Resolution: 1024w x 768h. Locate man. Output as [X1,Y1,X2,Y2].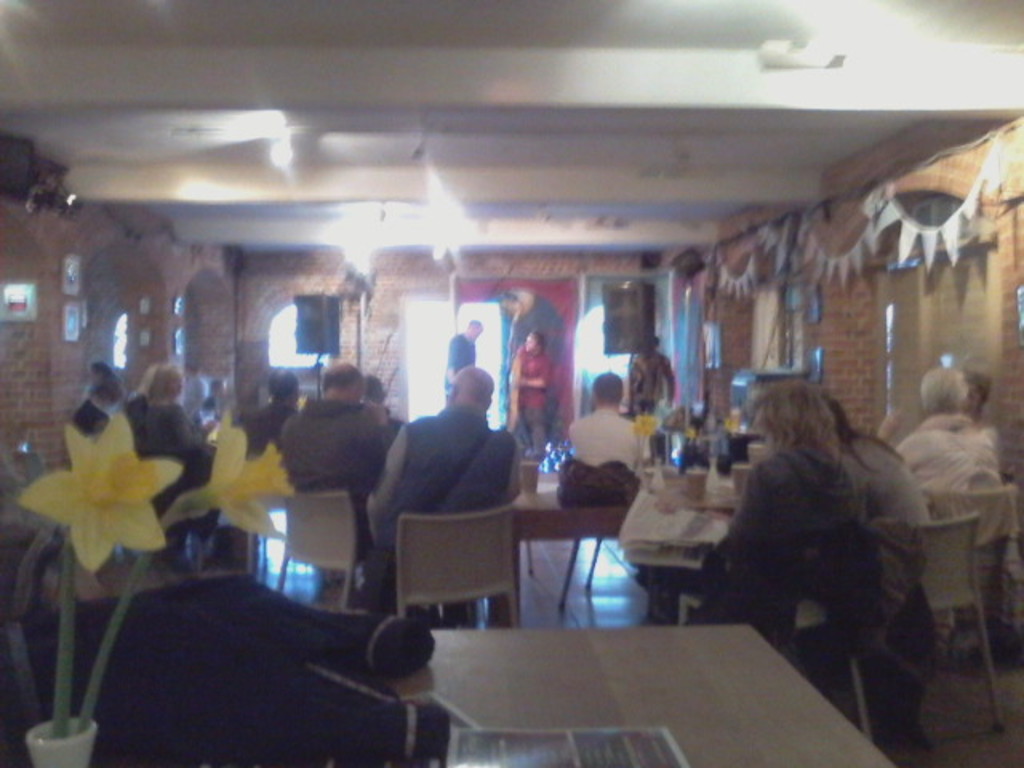
[570,370,650,474].
